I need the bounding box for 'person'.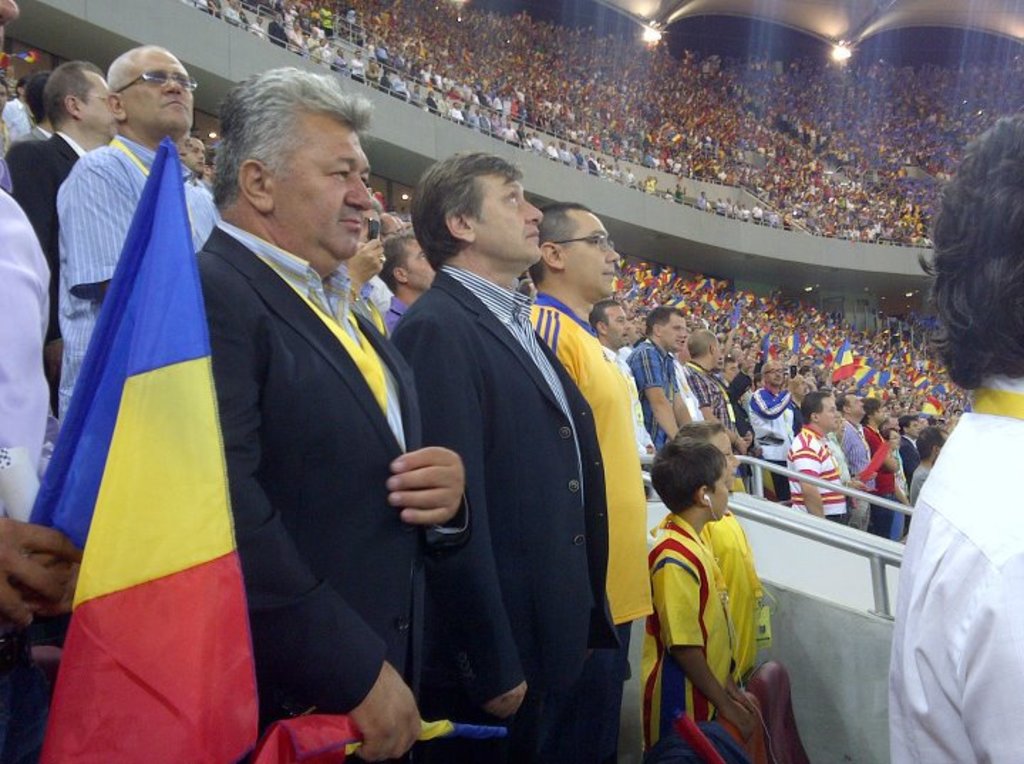
Here it is: detection(737, 351, 816, 454).
